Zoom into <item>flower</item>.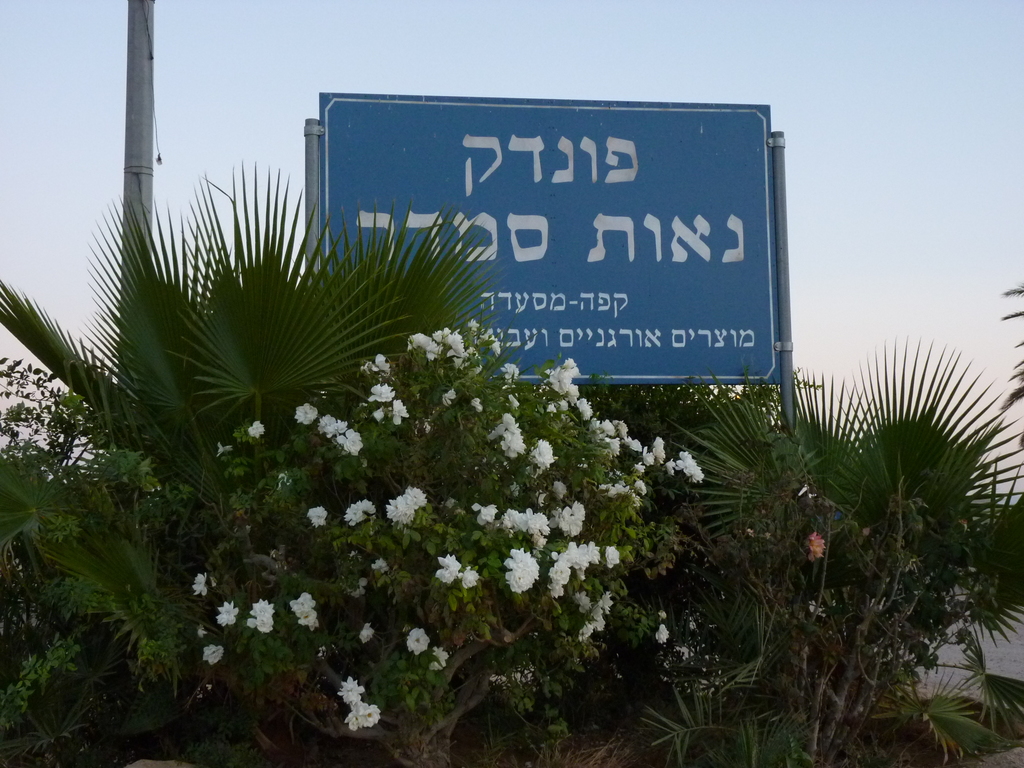
Zoom target: box(657, 623, 672, 644).
